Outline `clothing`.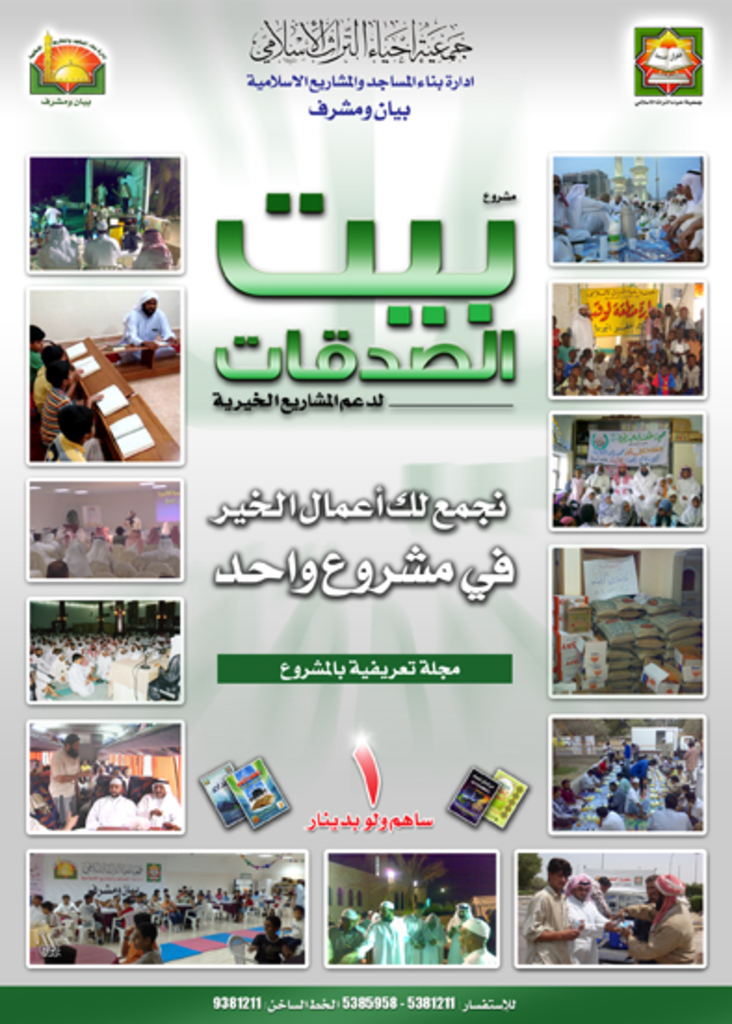
Outline: 630, 899, 695, 961.
